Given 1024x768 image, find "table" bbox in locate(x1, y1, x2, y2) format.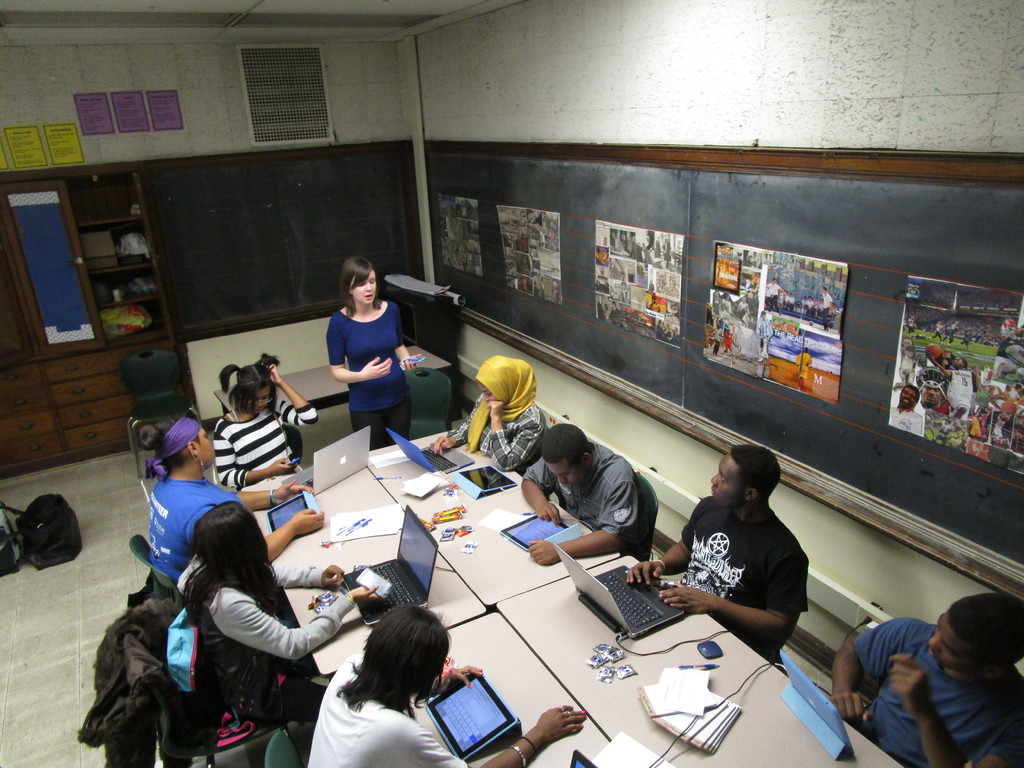
locate(364, 426, 621, 609).
